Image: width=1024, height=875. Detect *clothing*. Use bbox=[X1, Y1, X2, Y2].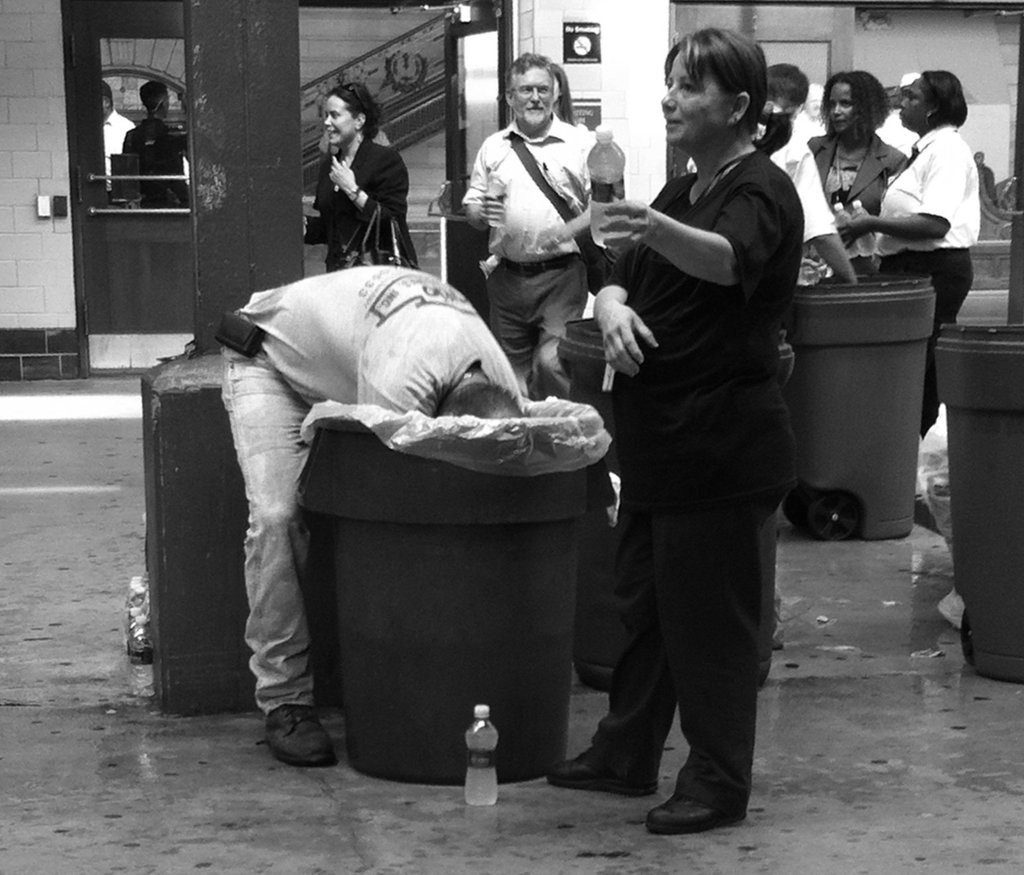
bbox=[219, 257, 532, 706].
